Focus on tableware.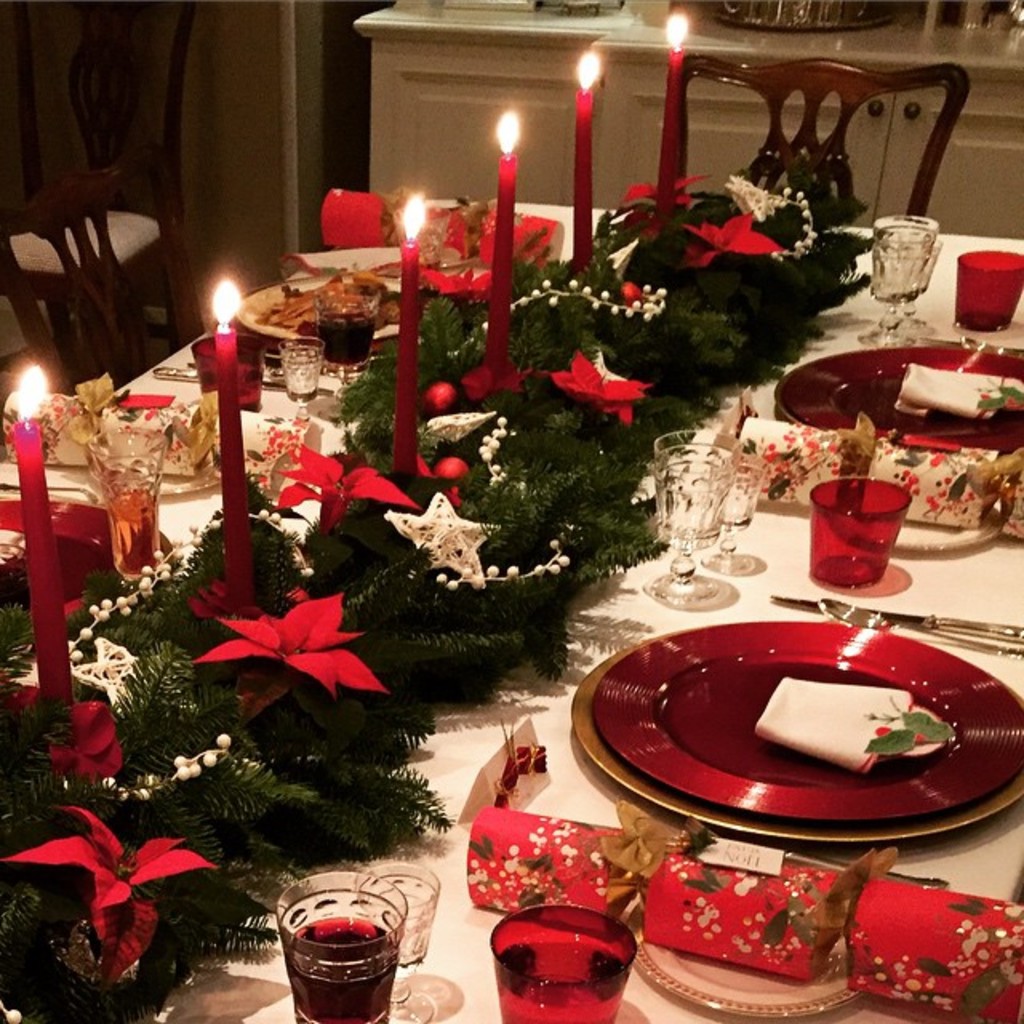
Focused at select_region(355, 861, 437, 1022).
